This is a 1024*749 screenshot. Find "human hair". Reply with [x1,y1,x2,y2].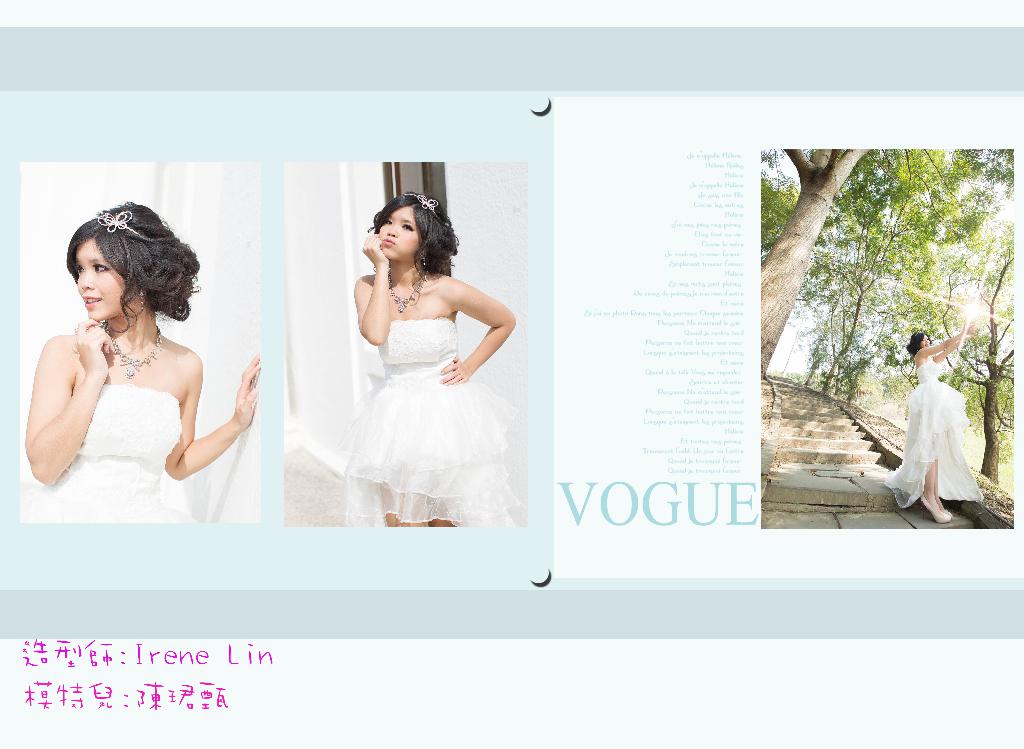
[367,191,460,306].
